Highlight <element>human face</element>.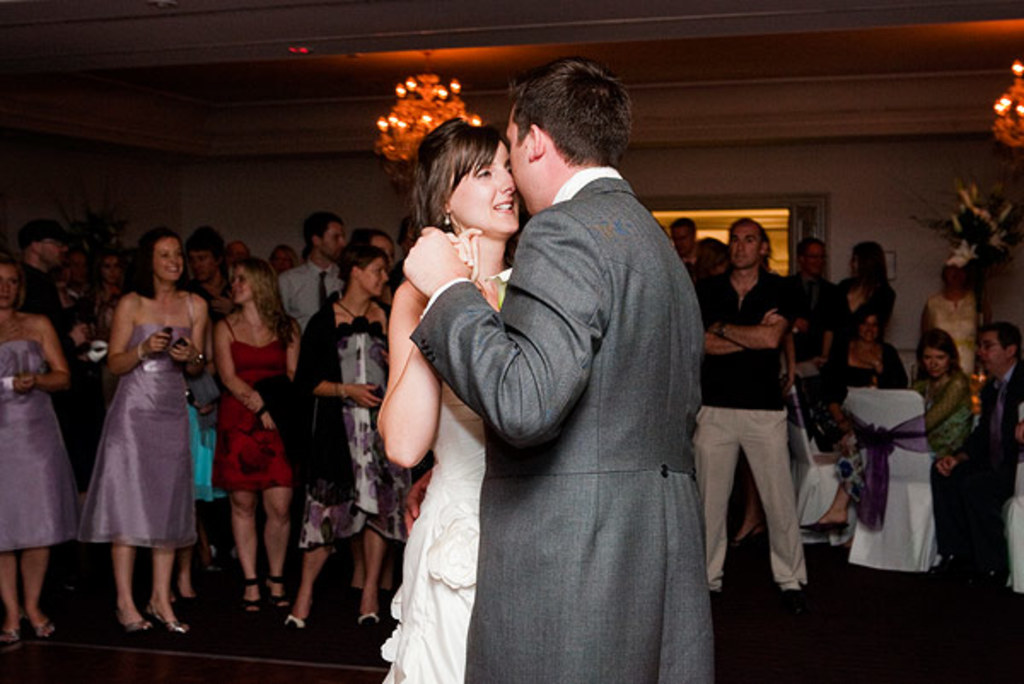
Highlighted region: [left=980, top=329, right=1005, bottom=380].
